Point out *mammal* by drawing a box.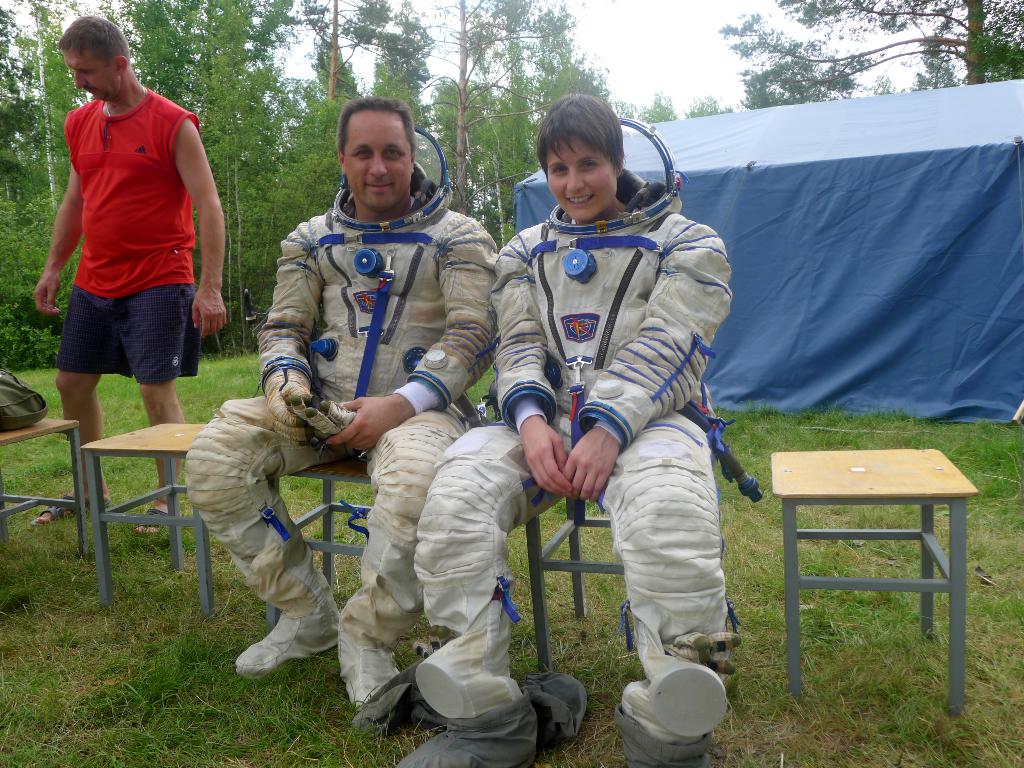
bbox(182, 99, 496, 714).
